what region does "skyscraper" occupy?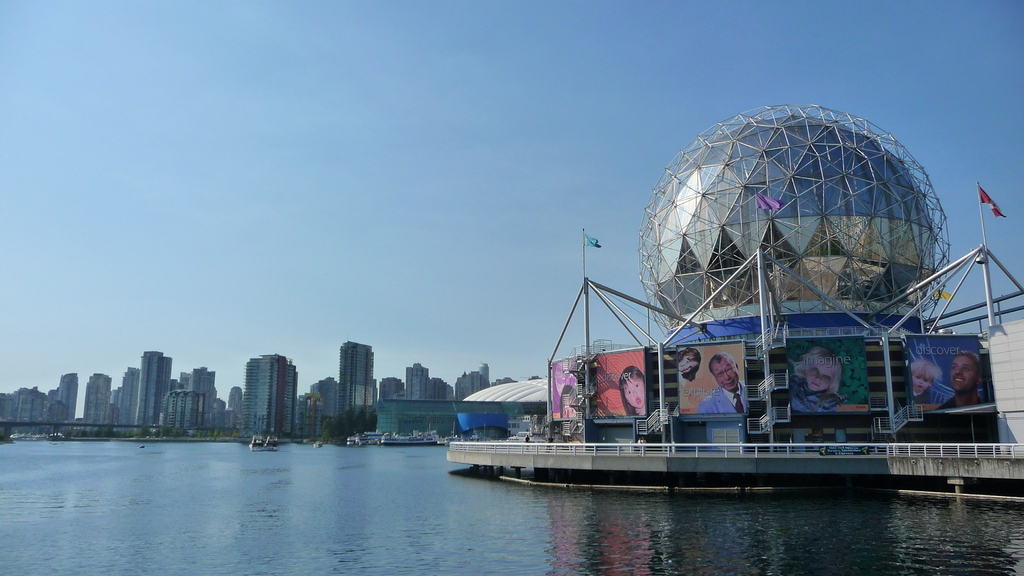
Rect(0, 388, 38, 426).
